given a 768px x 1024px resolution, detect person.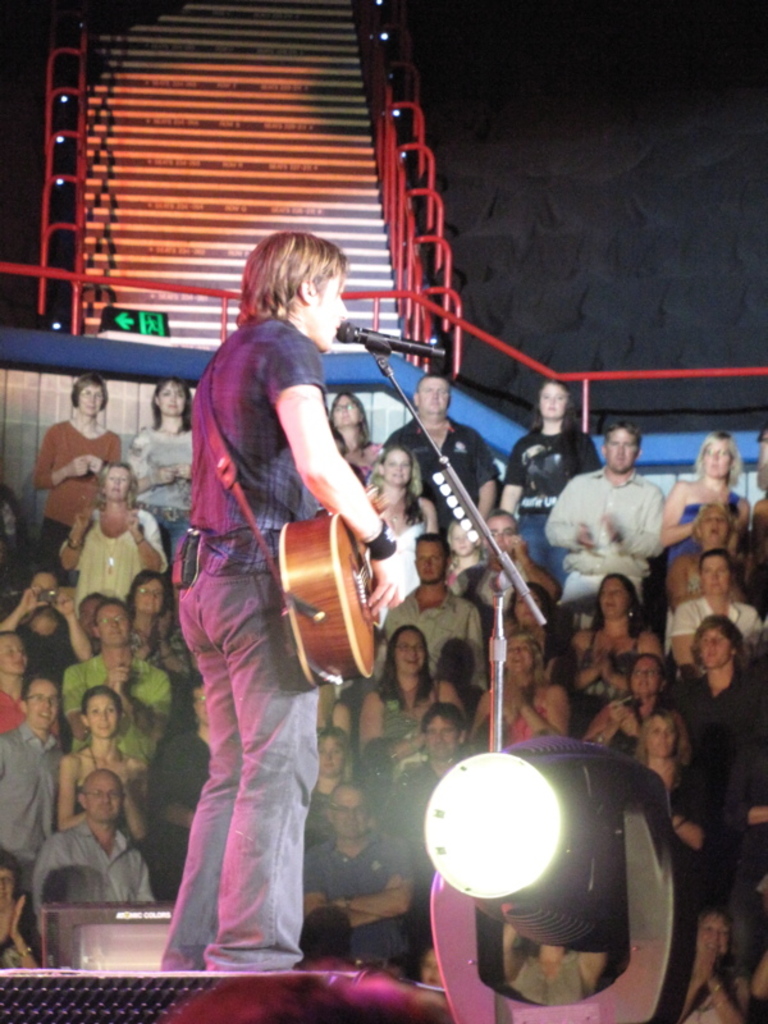
(x1=0, y1=563, x2=95, y2=698).
